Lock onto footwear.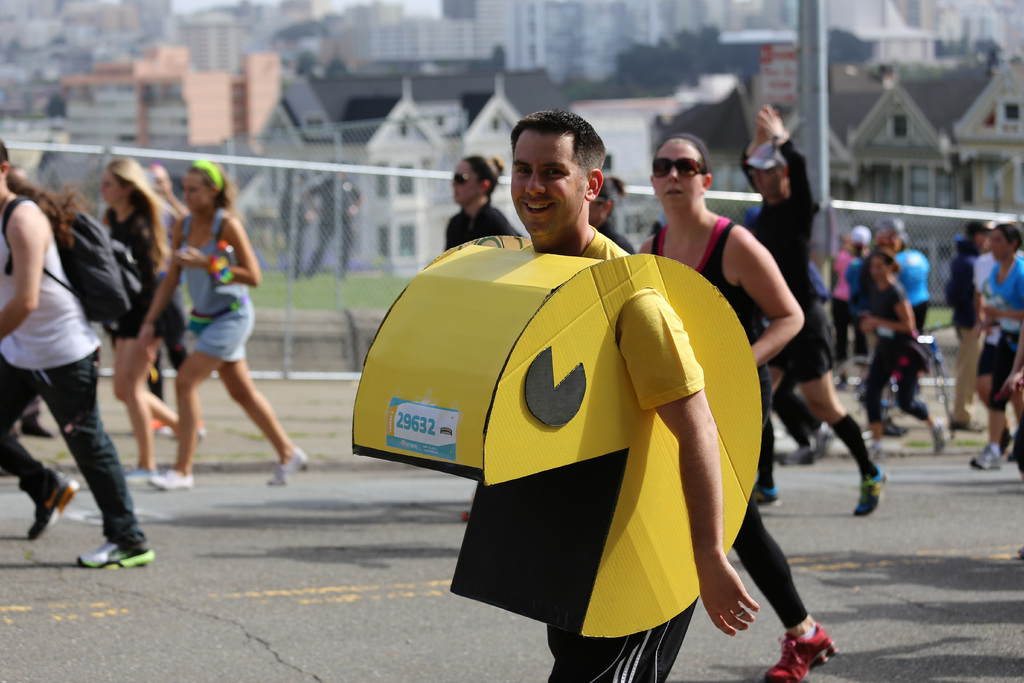
Locked: Rect(28, 469, 79, 538).
